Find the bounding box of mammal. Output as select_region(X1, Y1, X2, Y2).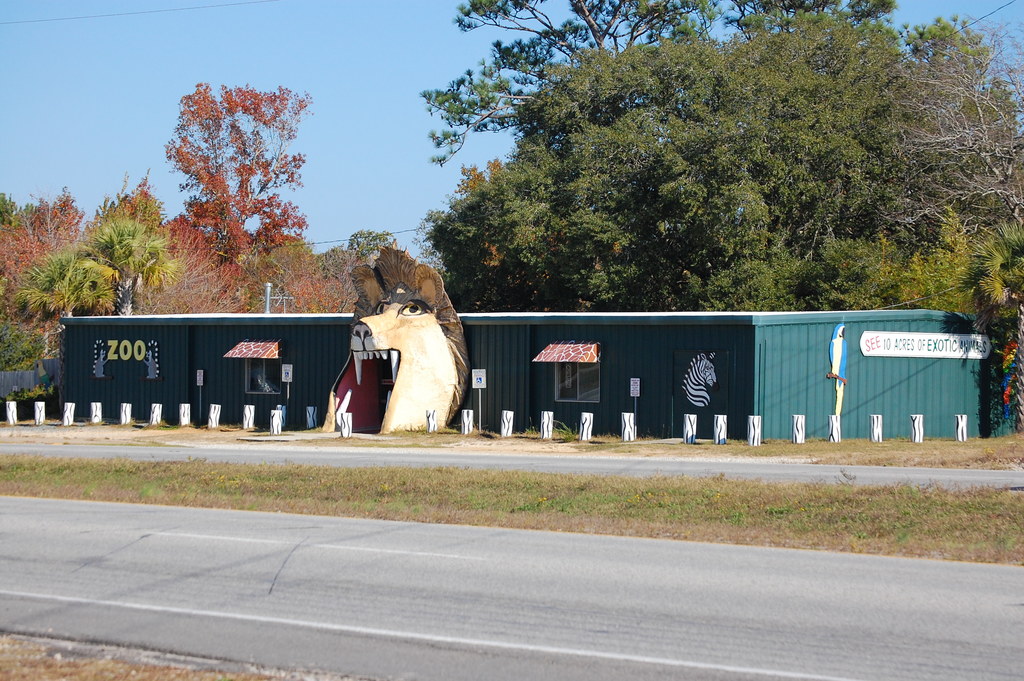
select_region(345, 268, 470, 430).
